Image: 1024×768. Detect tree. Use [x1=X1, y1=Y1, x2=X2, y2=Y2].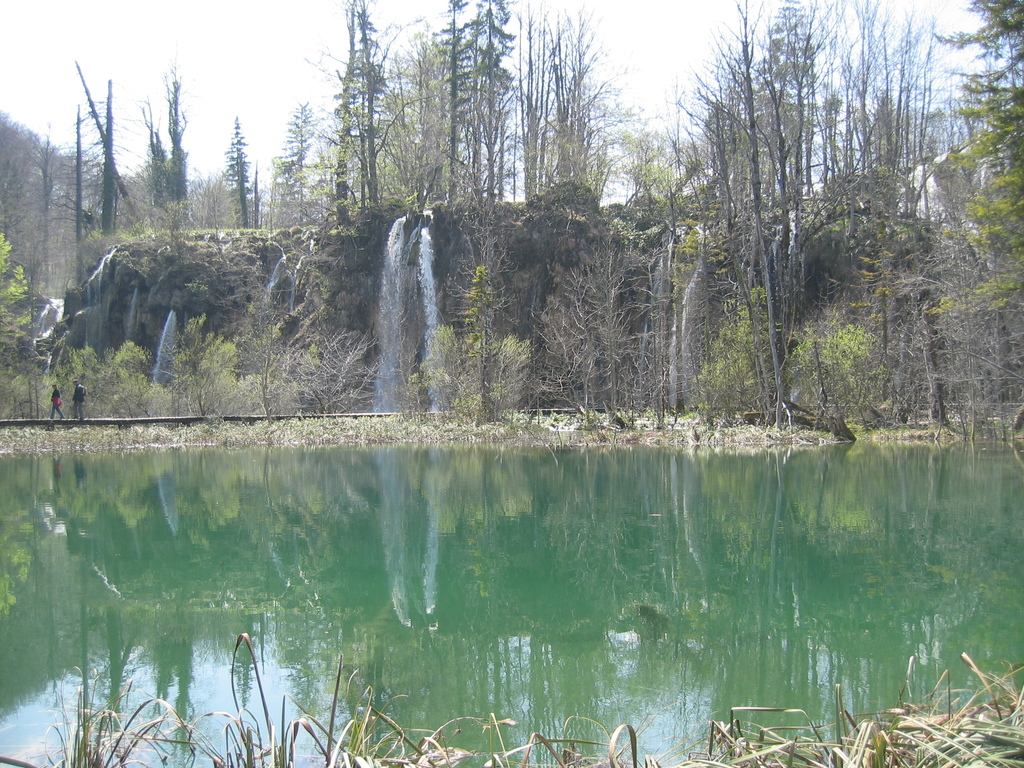
[x1=609, y1=111, x2=665, y2=216].
